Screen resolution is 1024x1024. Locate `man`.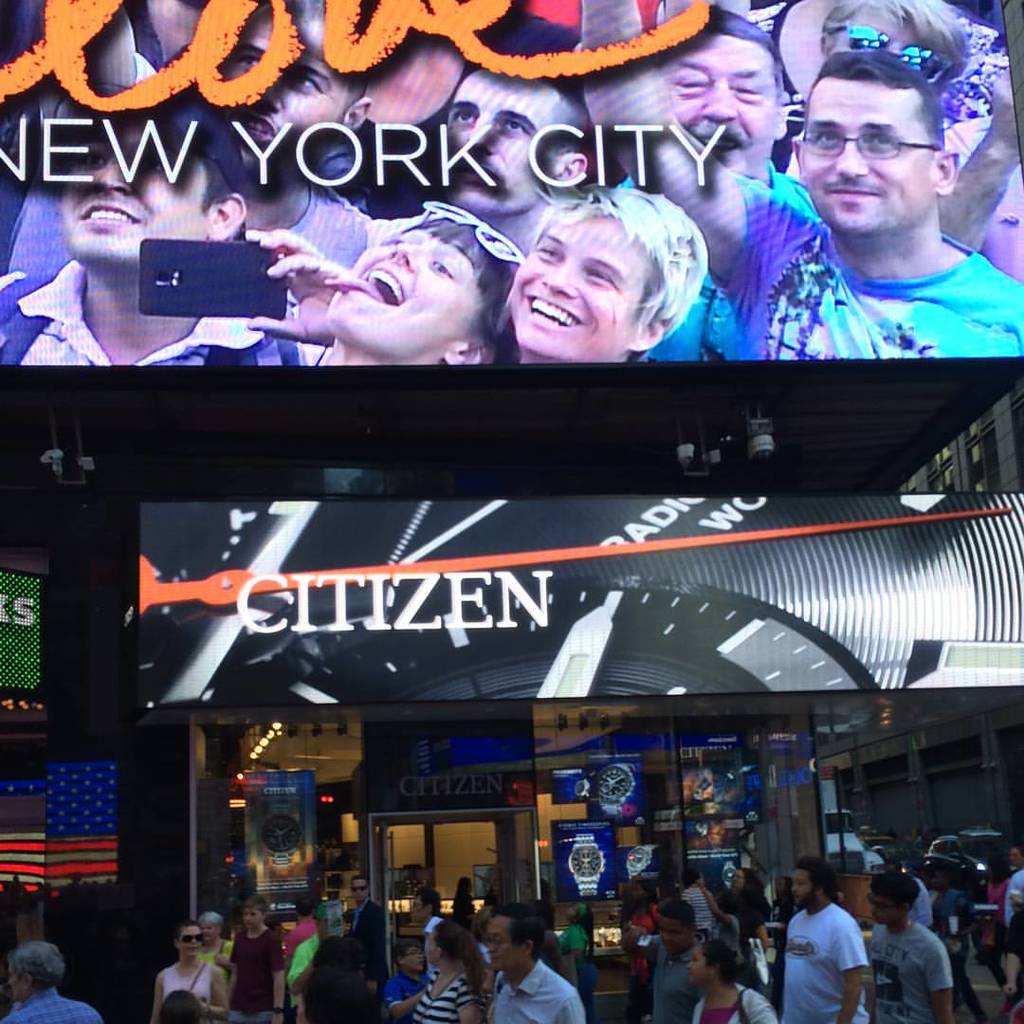
BBox(865, 869, 961, 1023).
